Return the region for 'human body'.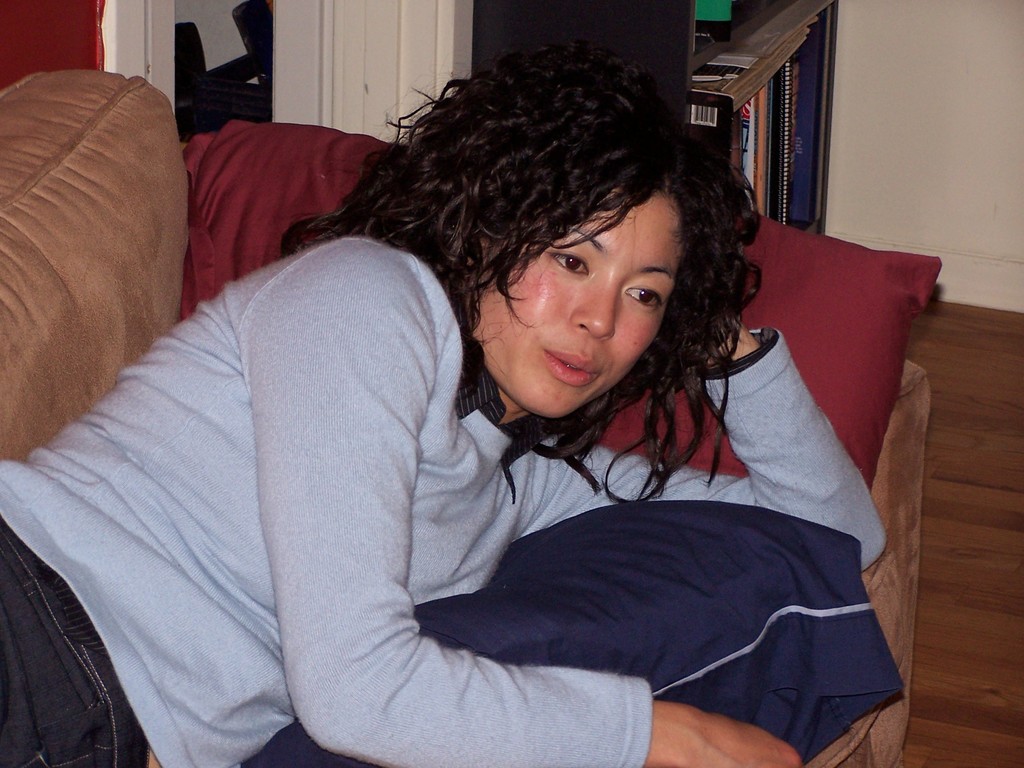
{"x1": 24, "y1": 54, "x2": 887, "y2": 767}.
